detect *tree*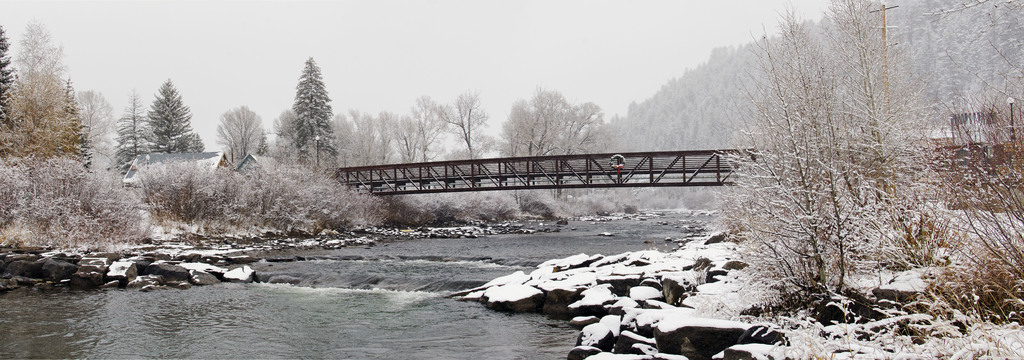
x1=79 y1=80 x2=113 y2=180
